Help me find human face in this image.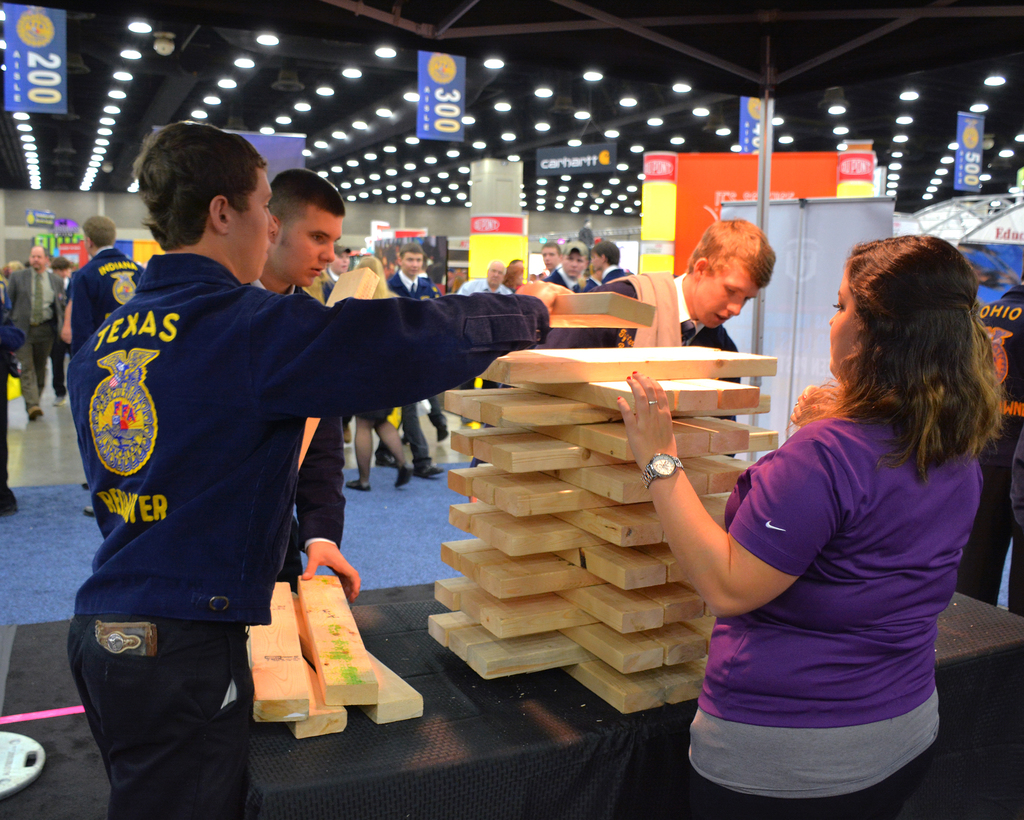
Found it: box=[404, 254, 421, 277].
